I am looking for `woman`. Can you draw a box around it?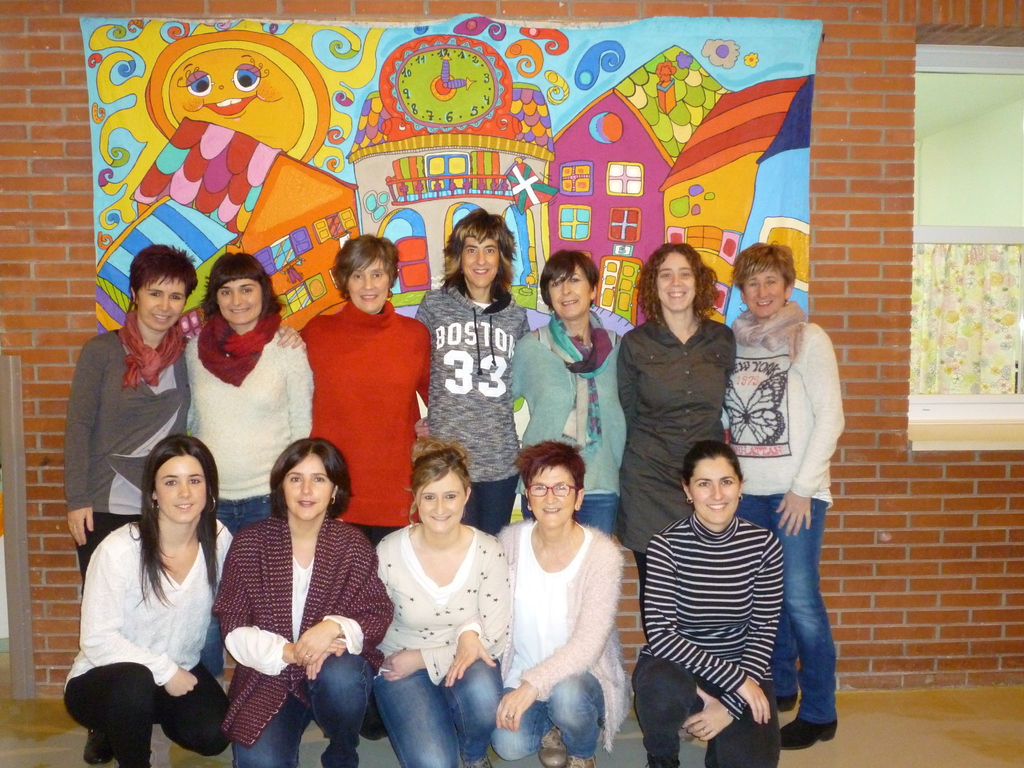
Sure, the bounding box is 613/241/737/646.
